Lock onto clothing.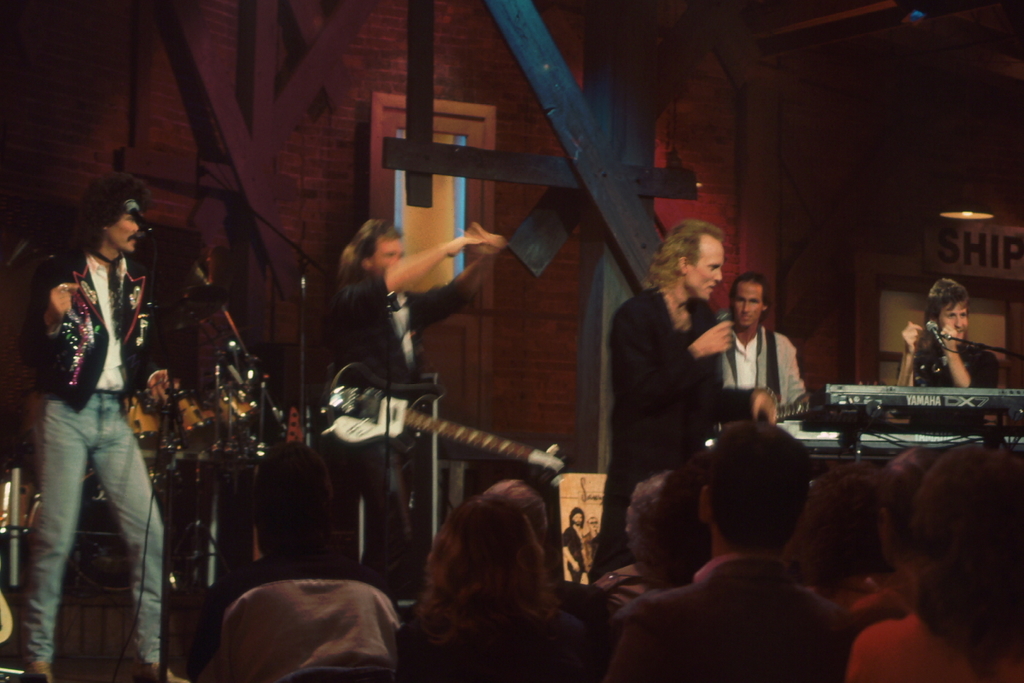
Locked: (x1=725, y1=317, x2=810, y2=426).
